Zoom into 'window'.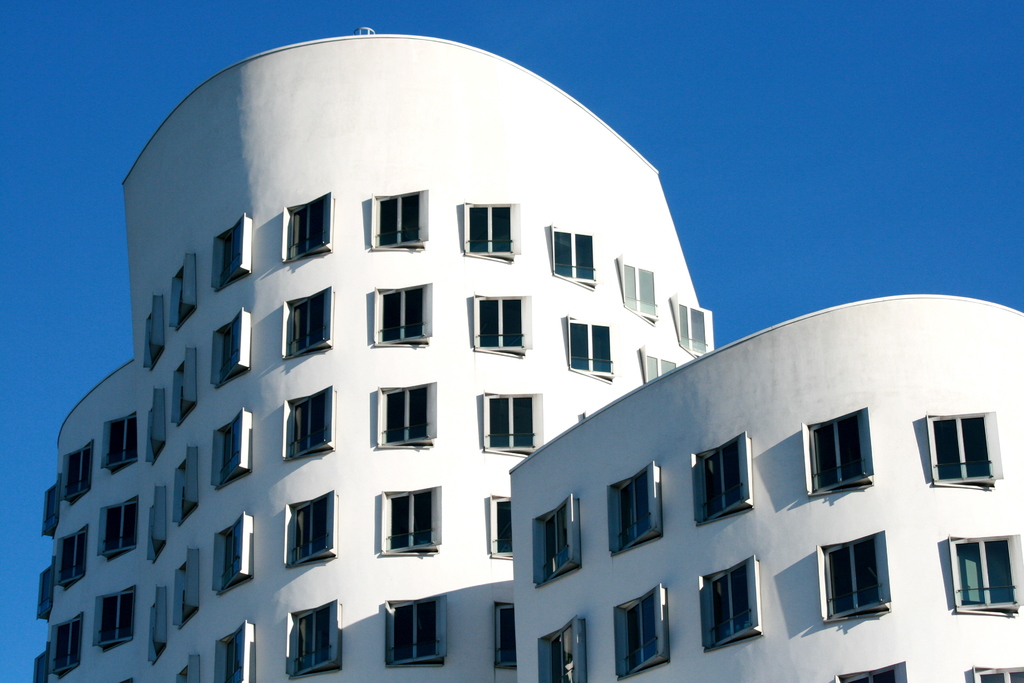
Zoom target: 63,436,97,504.
